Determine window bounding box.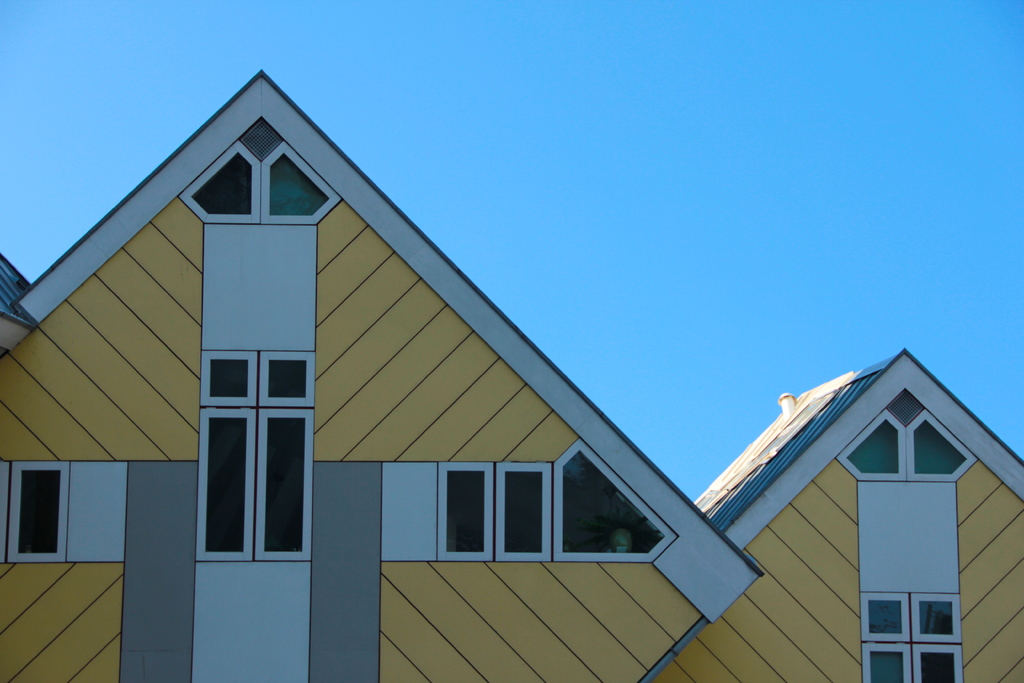
Determined: bbox=[859, 589, 960, 682].
